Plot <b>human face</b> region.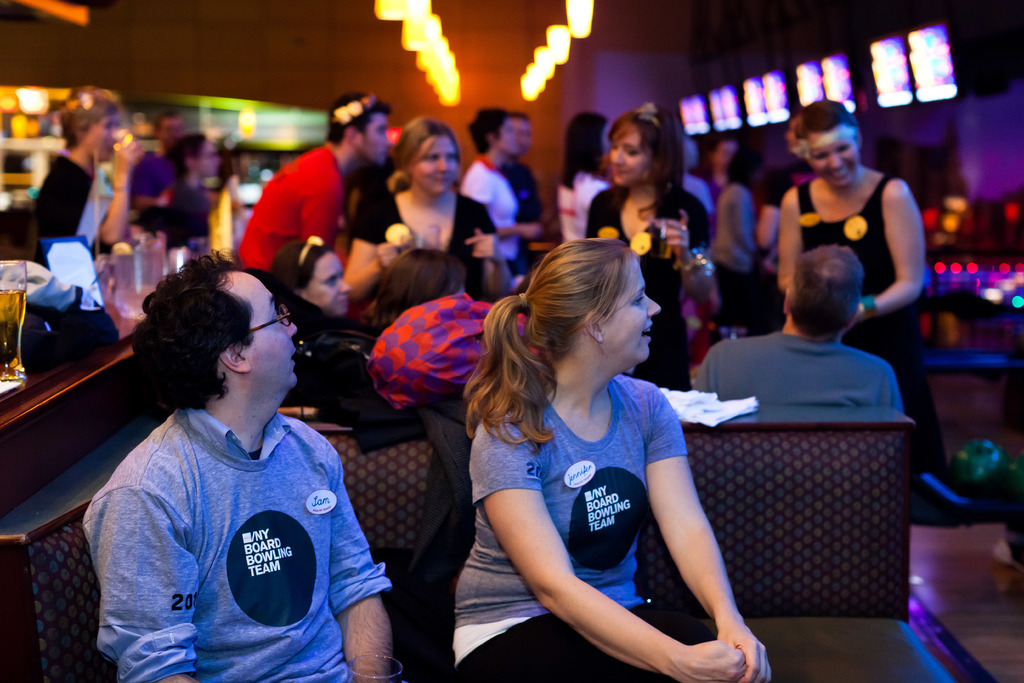
Plotted at 157,115,177,148.
